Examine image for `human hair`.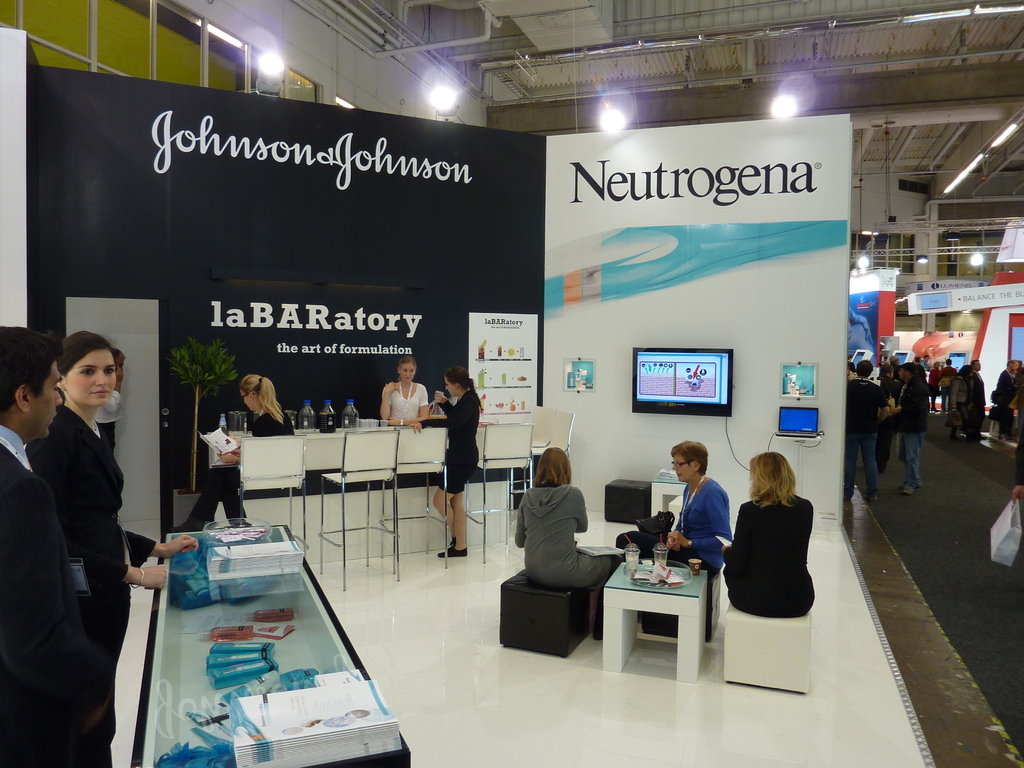
Examination result: [748,451,796,507].
